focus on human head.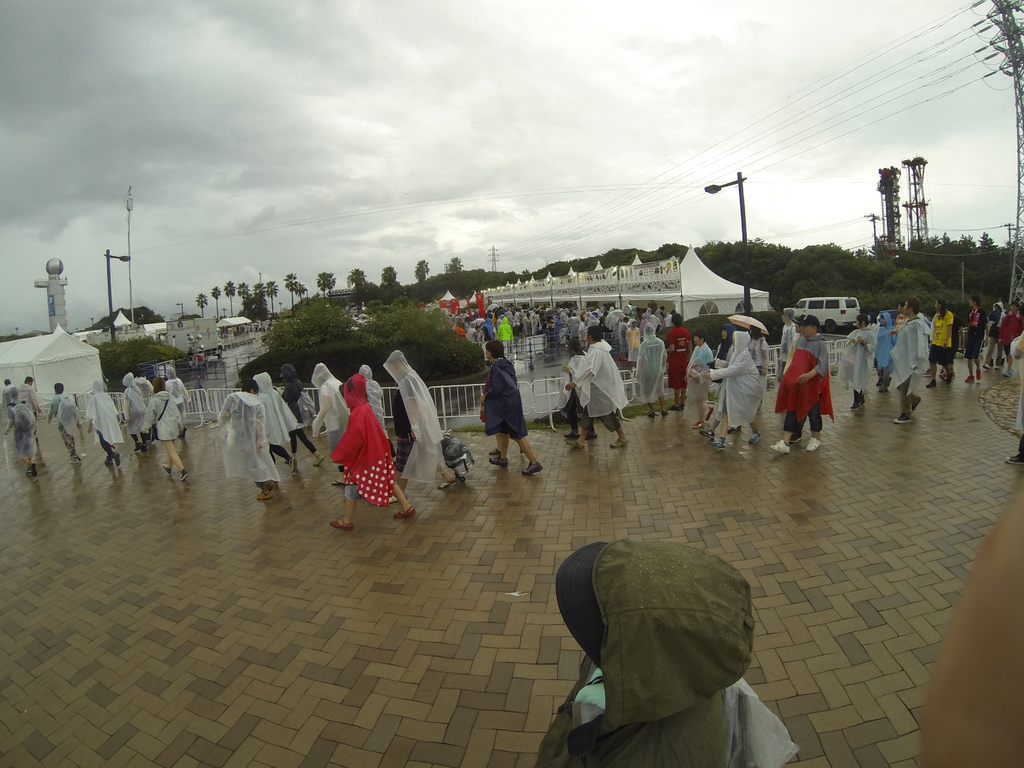
Focused at (left=748, top=324, right=764, bottom=343).
